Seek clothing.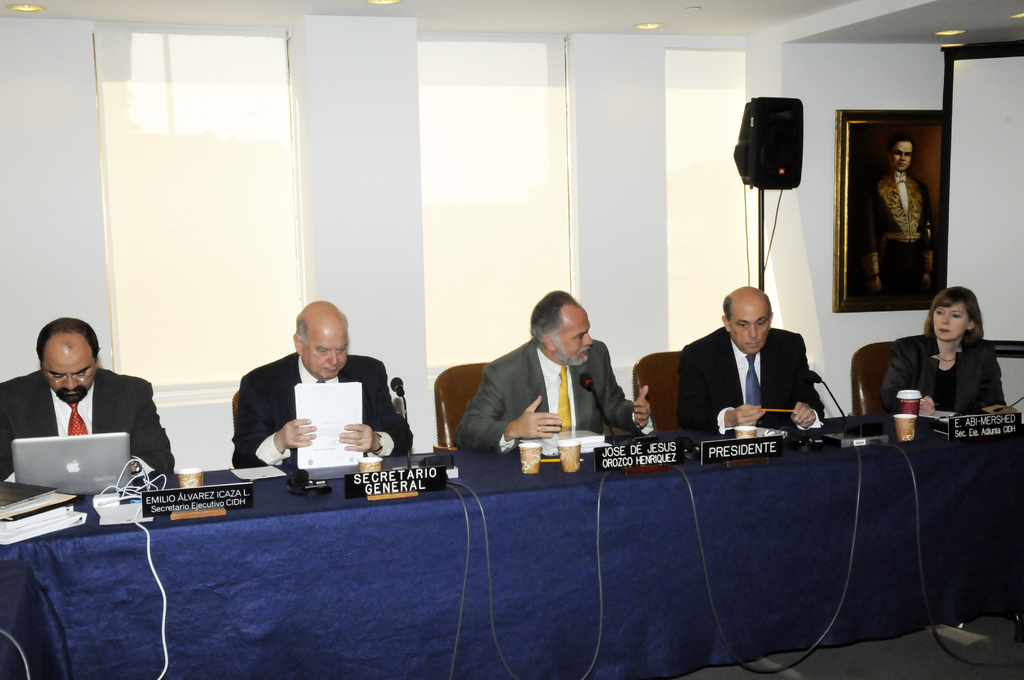
[872, 335, 1010, 411].
